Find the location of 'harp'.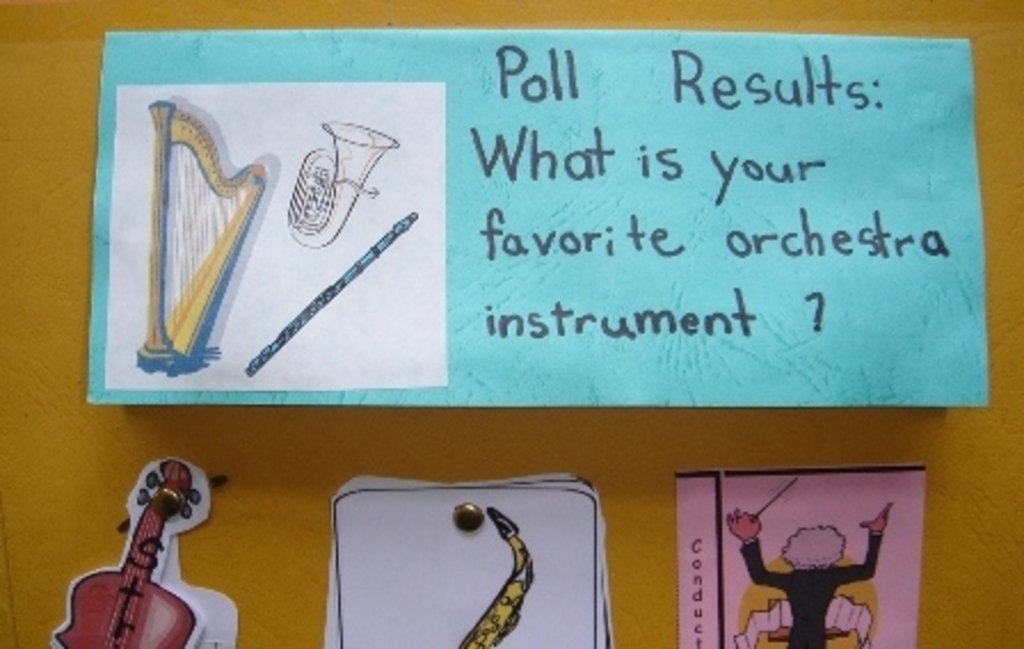
Location: [135, 101, 265, 372].
